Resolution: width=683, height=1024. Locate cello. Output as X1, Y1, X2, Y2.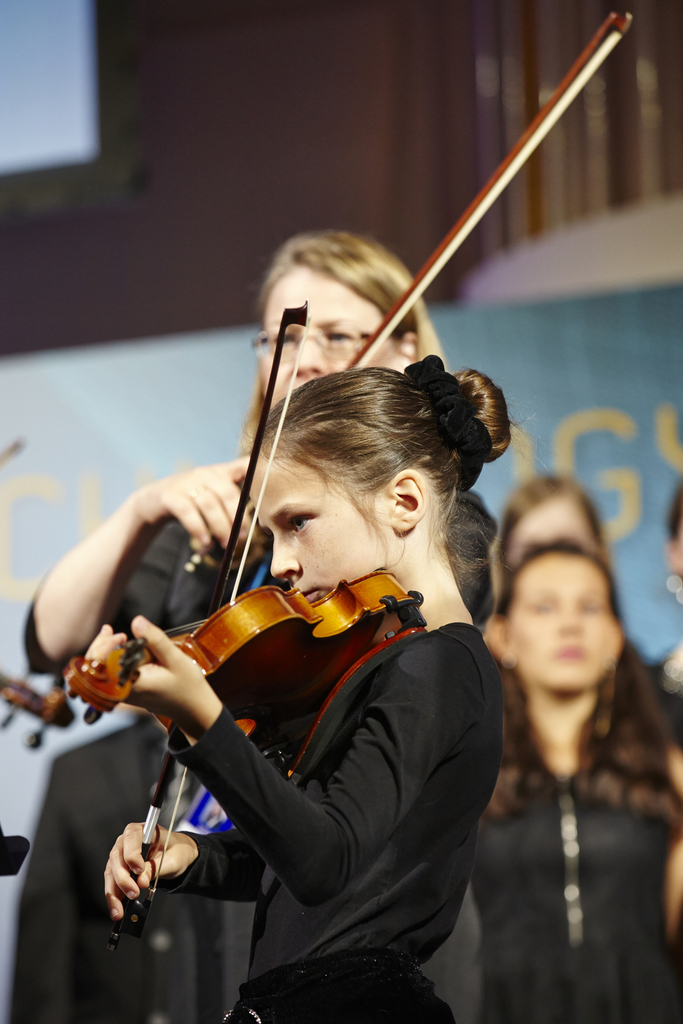
190, 13, 639, 573.
